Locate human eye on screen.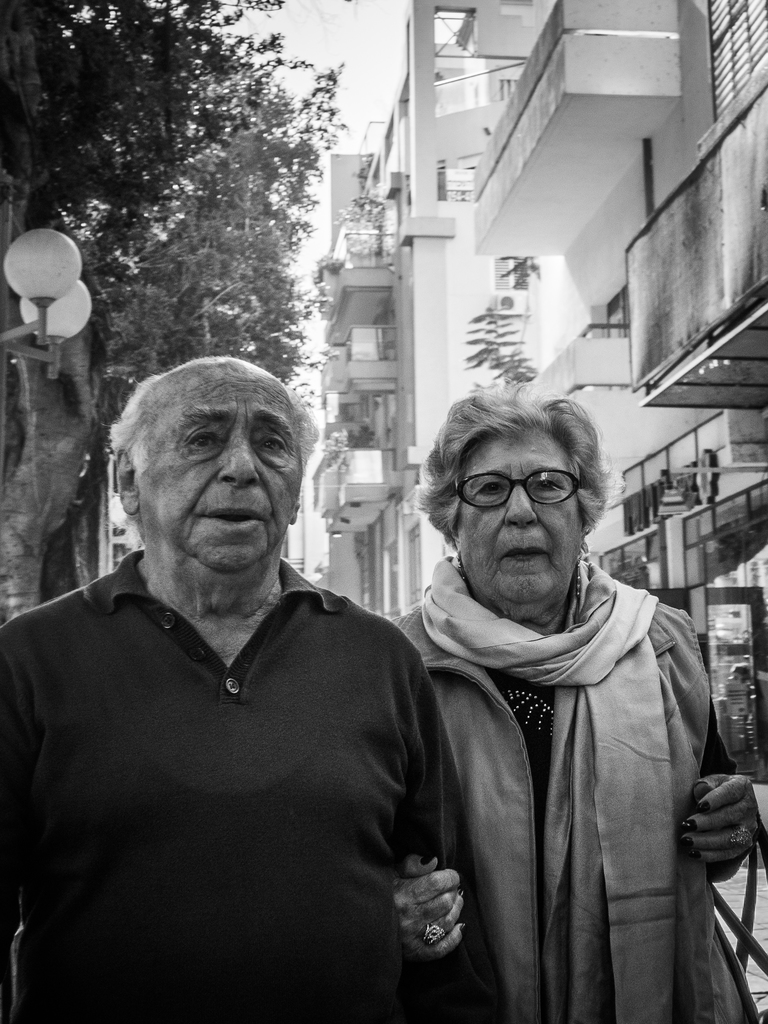
On screen at bbox(180, 428, 224, 454).
